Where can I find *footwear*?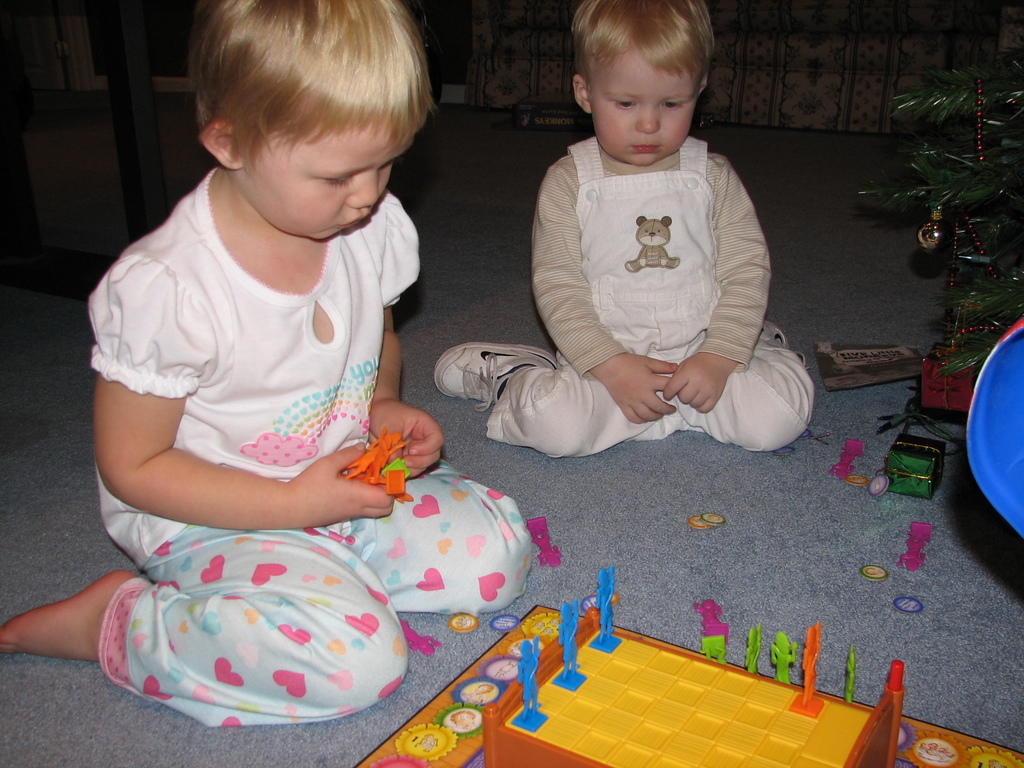
You can find it at box(758, 319, 810, 371).
